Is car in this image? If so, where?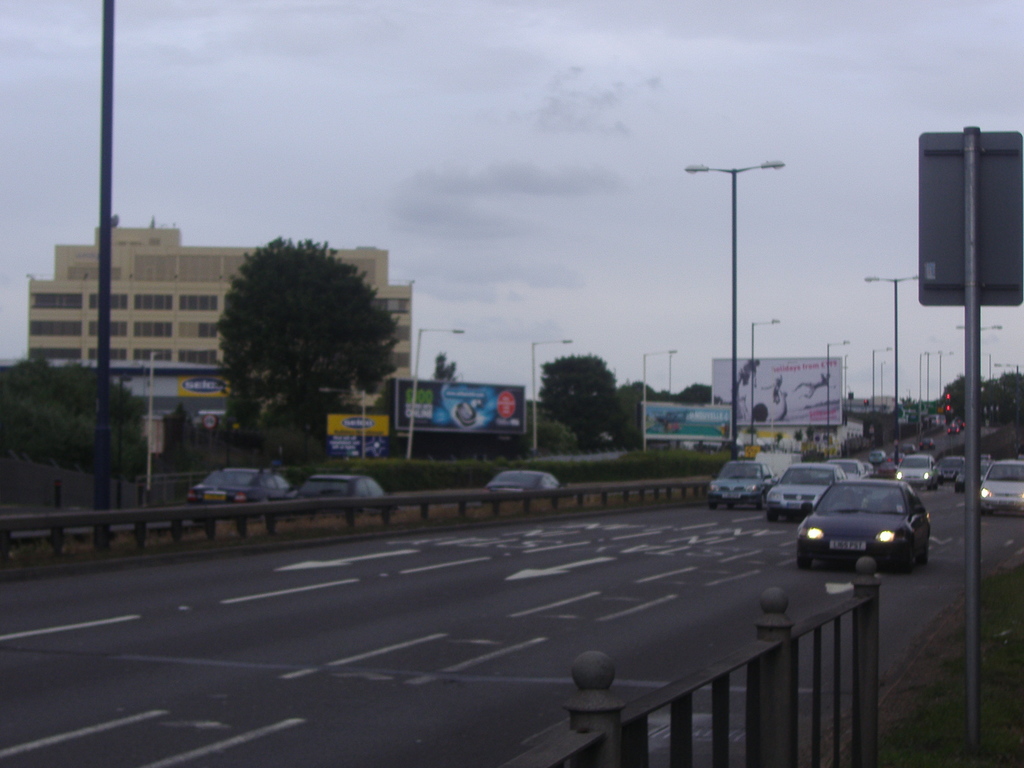
Yes, at left=707, top=458, right=772, bottom=511.
